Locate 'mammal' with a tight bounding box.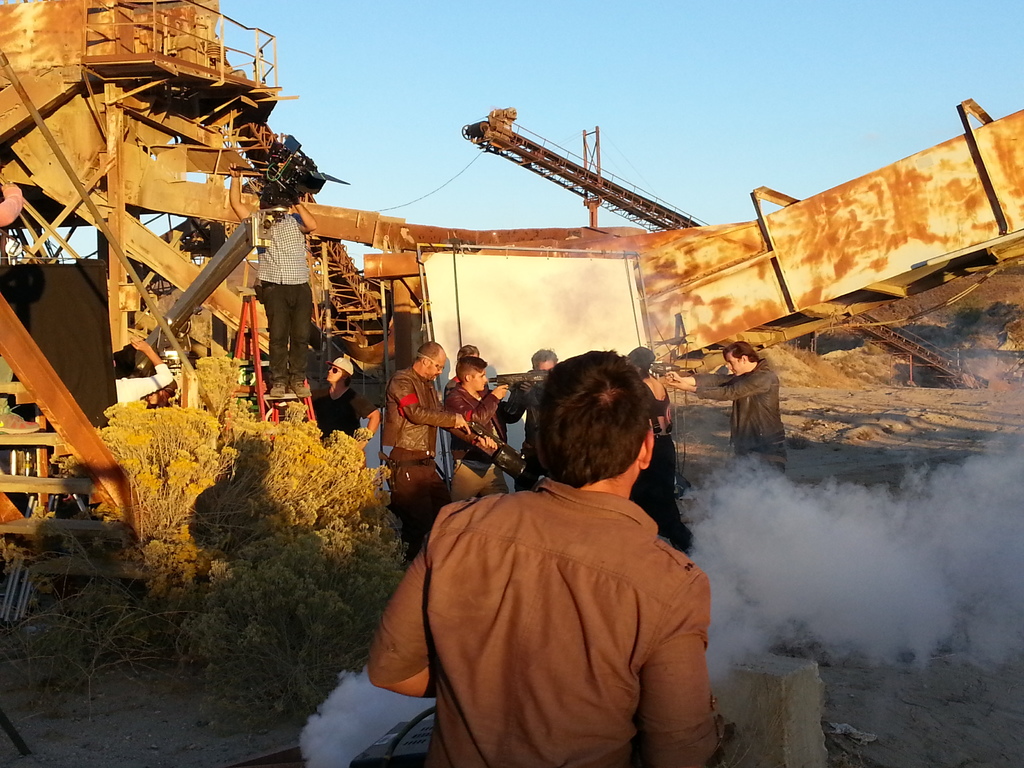
bbox(0, 179, 35, 436).
